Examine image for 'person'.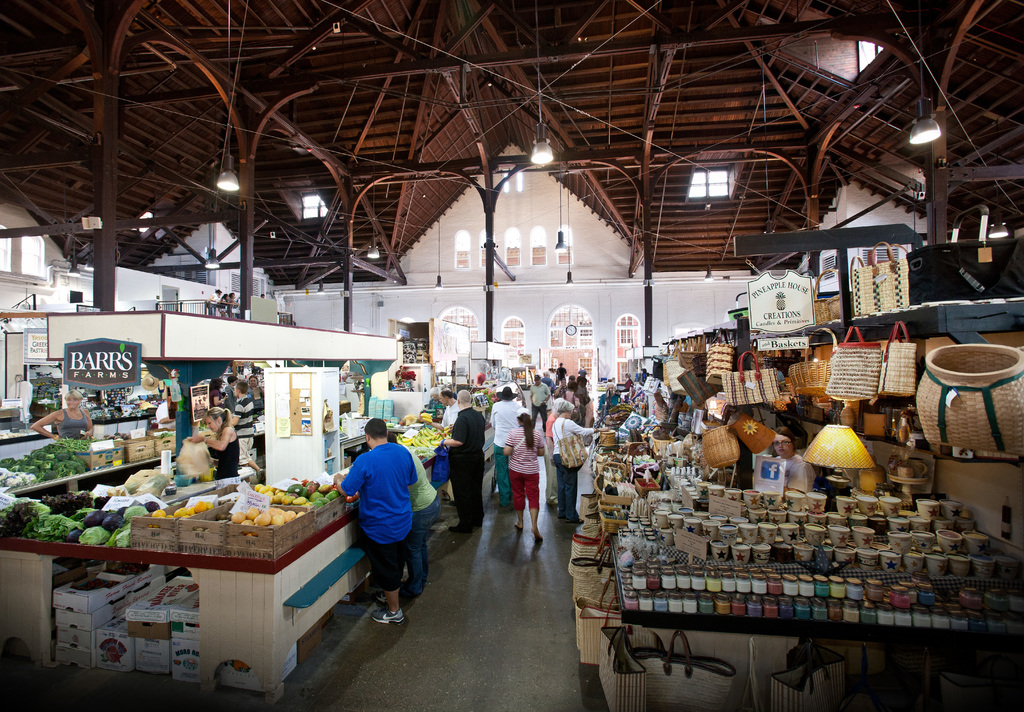
Examination result: 437/392/484/534.
